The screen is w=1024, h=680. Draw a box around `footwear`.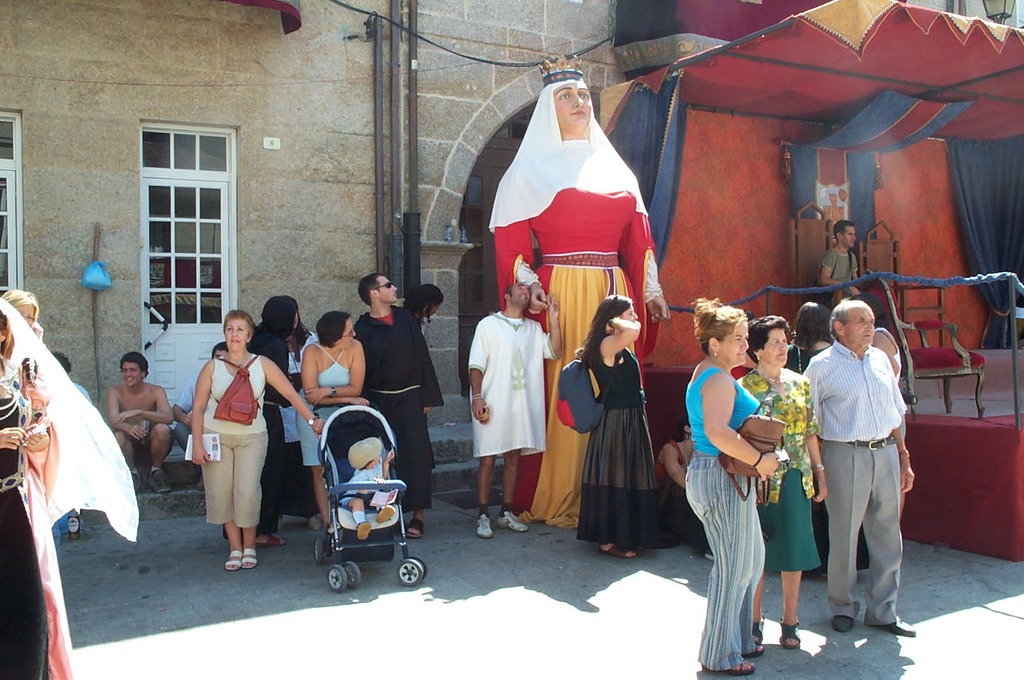
box=[243, 547, 255, 568].
